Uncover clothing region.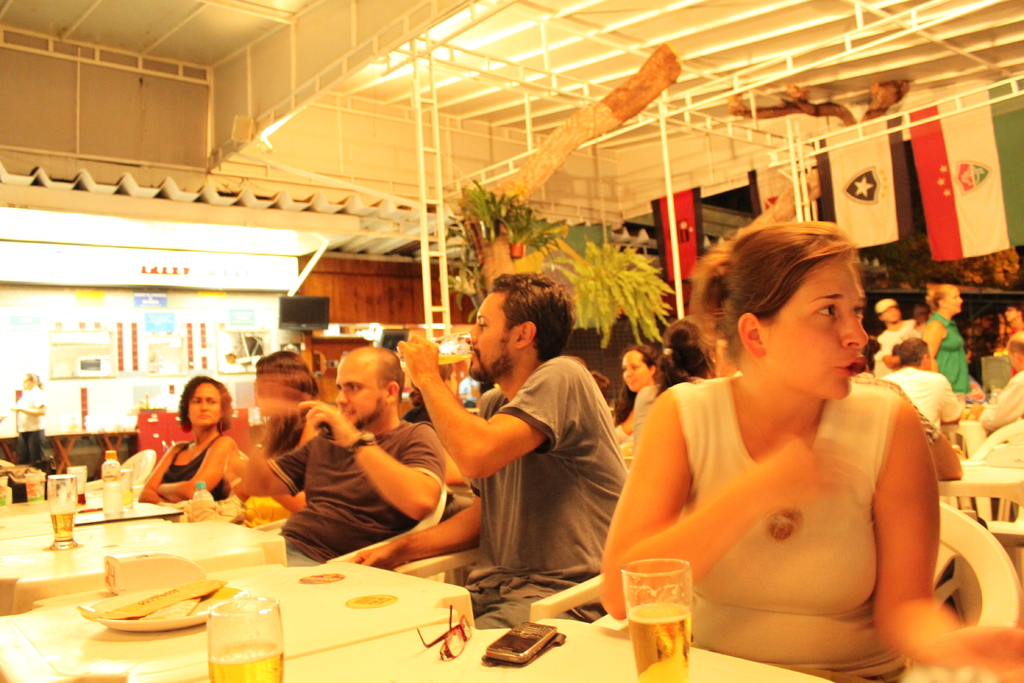
Uncovered: x1=460 y1=352 x2=628 y2=628.
